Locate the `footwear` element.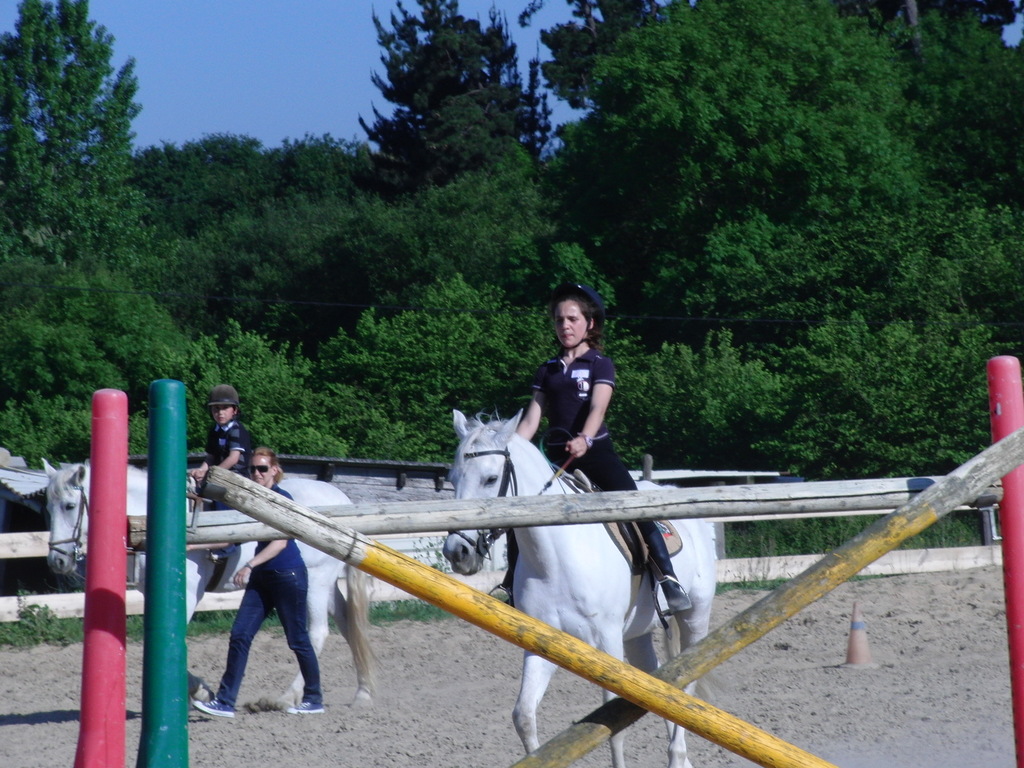
Element bbox: x1=283, y1=700, x2=328, y2=717.
